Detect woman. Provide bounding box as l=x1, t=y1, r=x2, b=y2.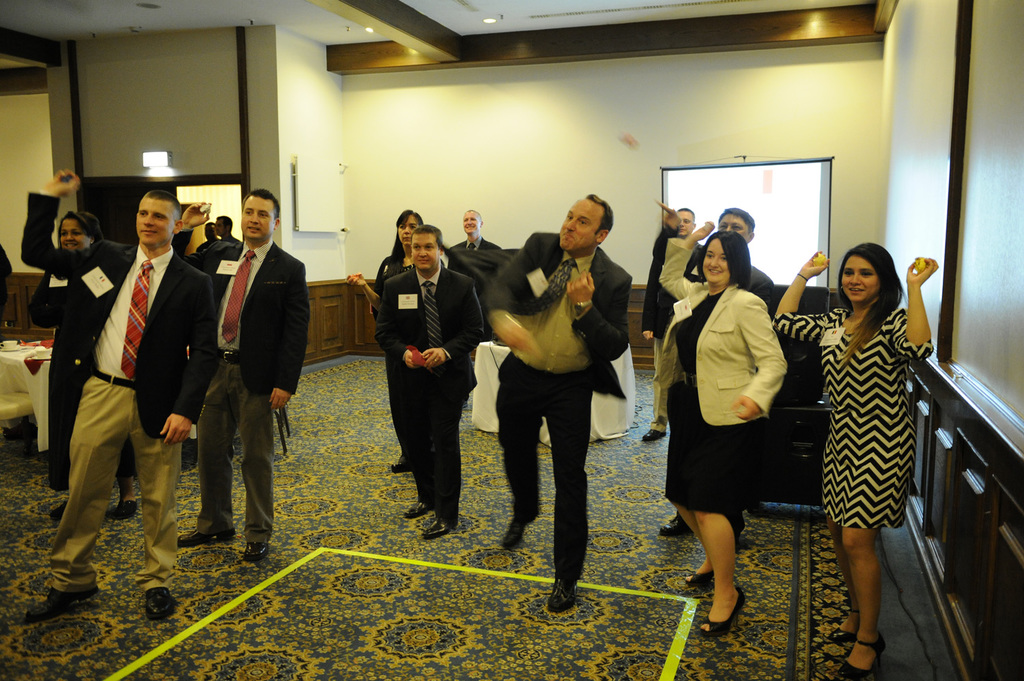
l=773, t=240, r=936, b=680.
